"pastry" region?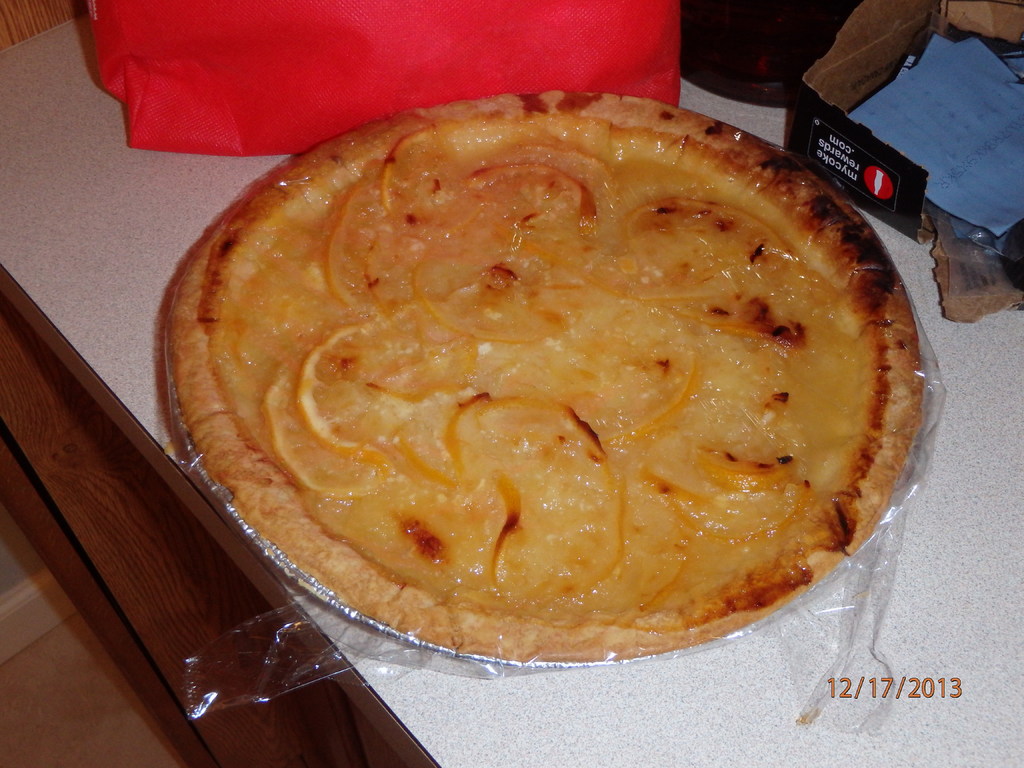
[left=167, top=93, right=927, bottom=664]
